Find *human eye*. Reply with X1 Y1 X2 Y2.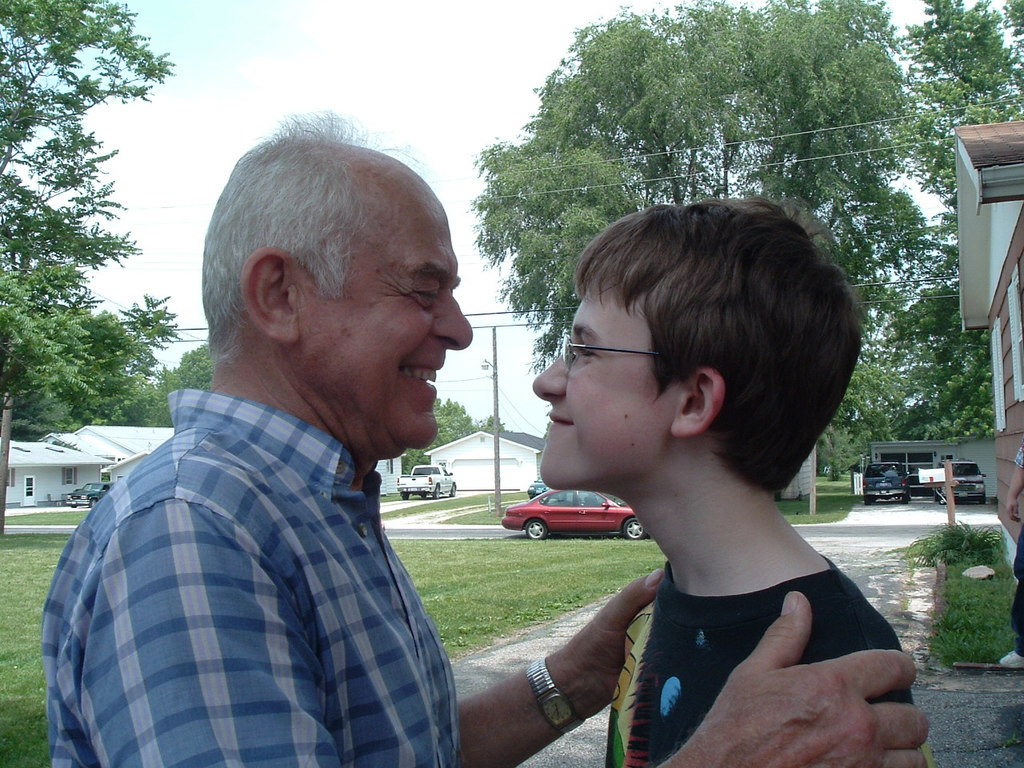
578 338 598 362.
